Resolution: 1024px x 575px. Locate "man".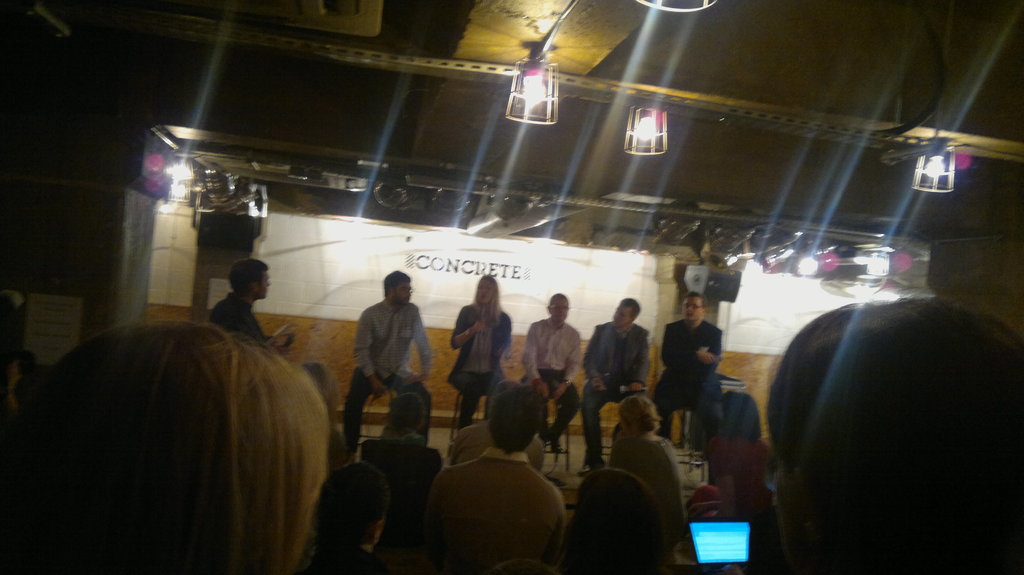
select_region(518, 293, 583, 463).
